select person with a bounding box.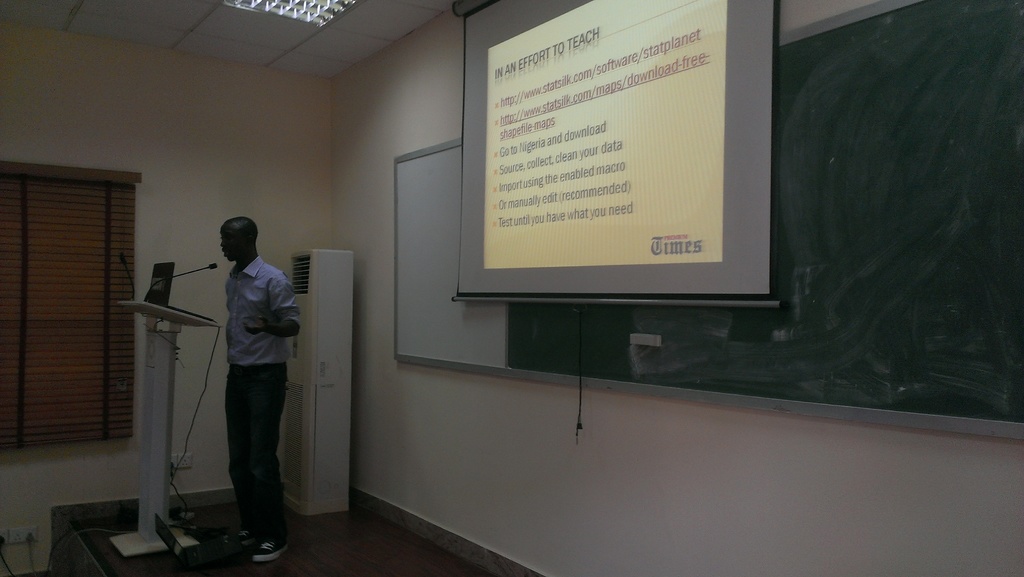
region(230, 219, 301, 558).
